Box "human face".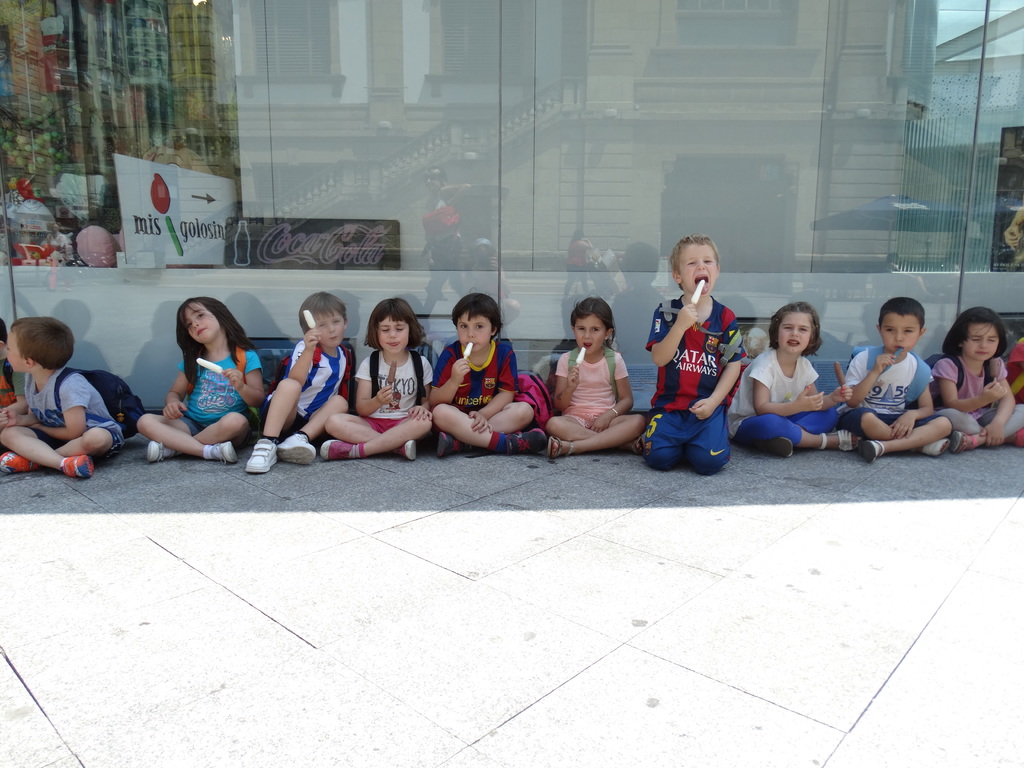
detection(456, 310, 492, 353).
